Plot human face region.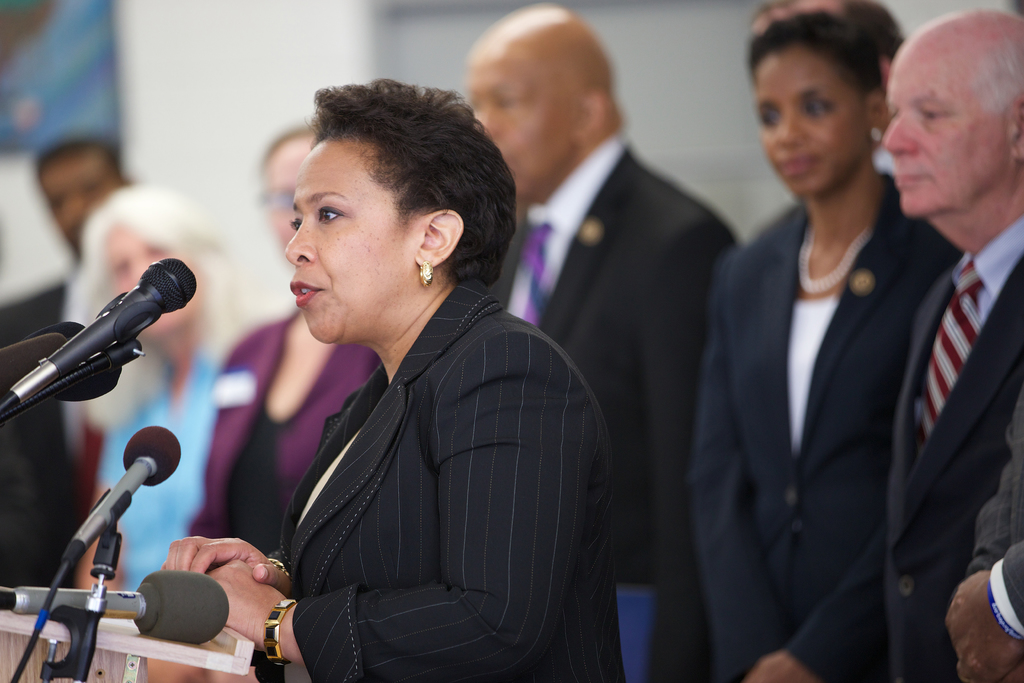
Plotted at region(886, 53, 1005, 211).
